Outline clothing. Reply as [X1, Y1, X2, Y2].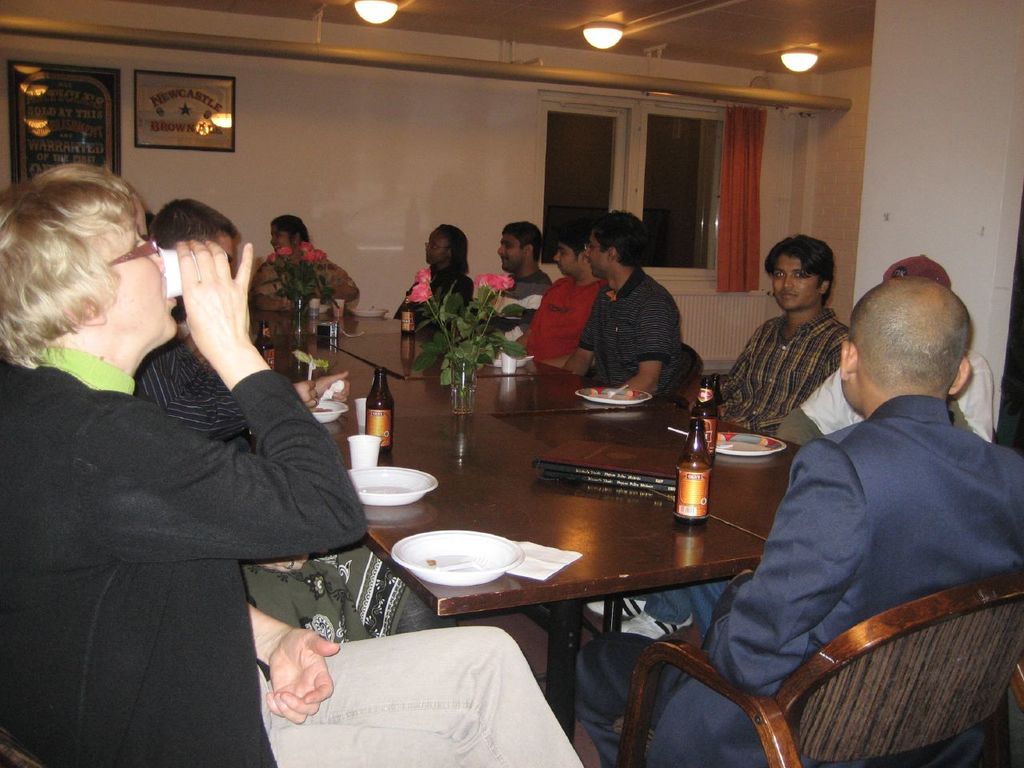
[391, 266, 475, 325].
